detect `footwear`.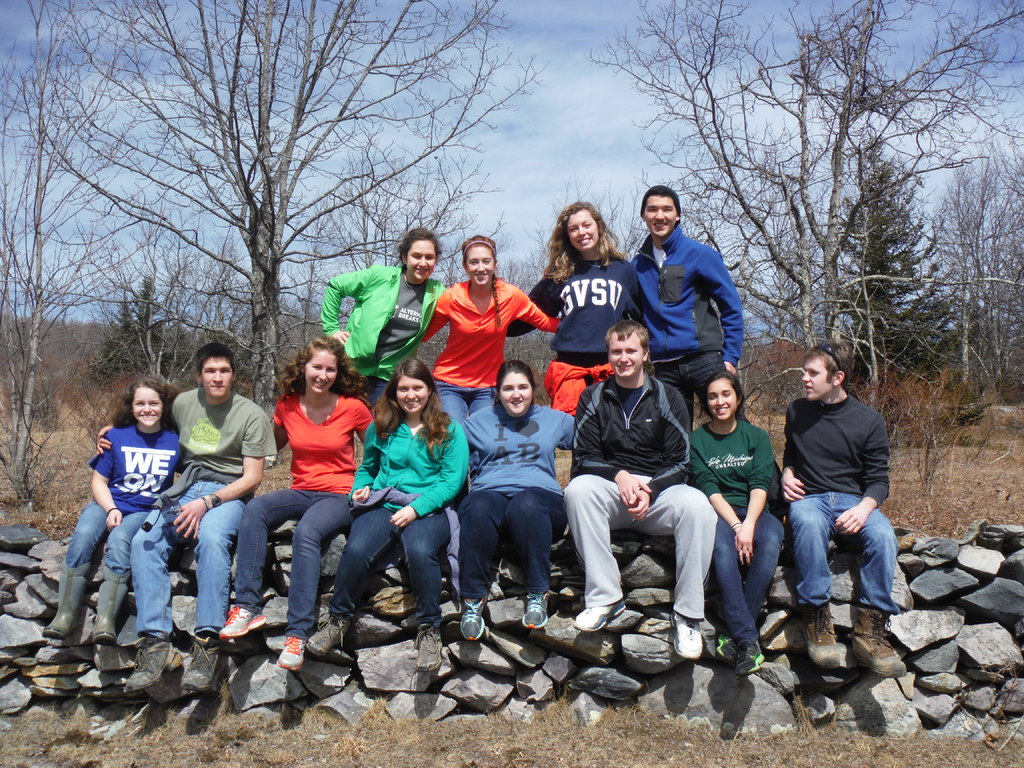
Detected at crop(43, 560, 96, 639).
